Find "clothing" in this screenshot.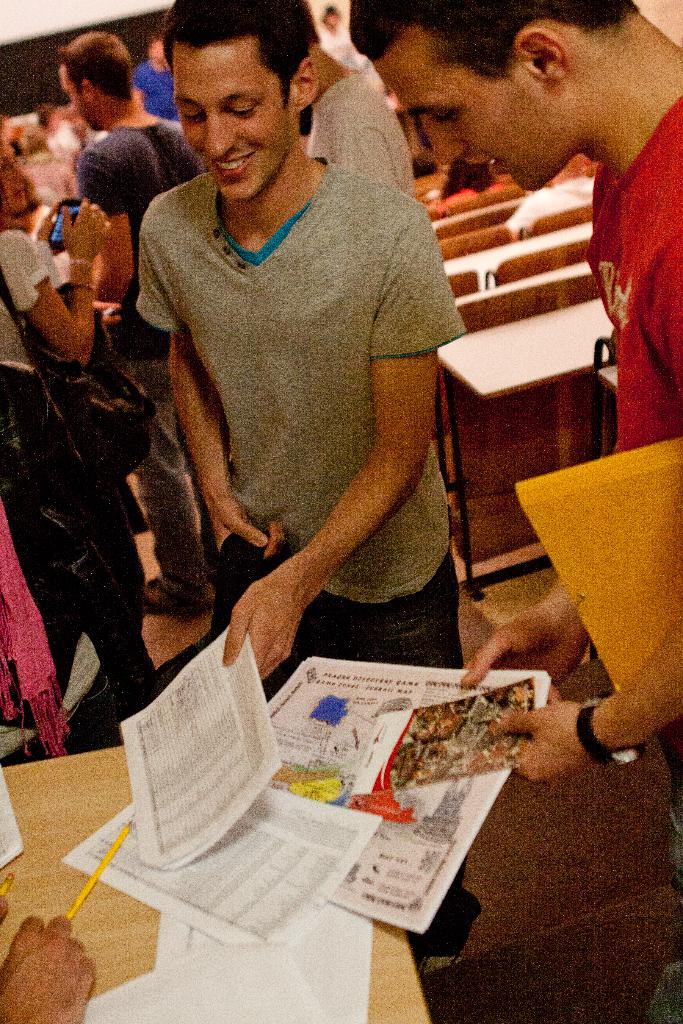
The bounding box for "clothing" is 318 27 370 68.
